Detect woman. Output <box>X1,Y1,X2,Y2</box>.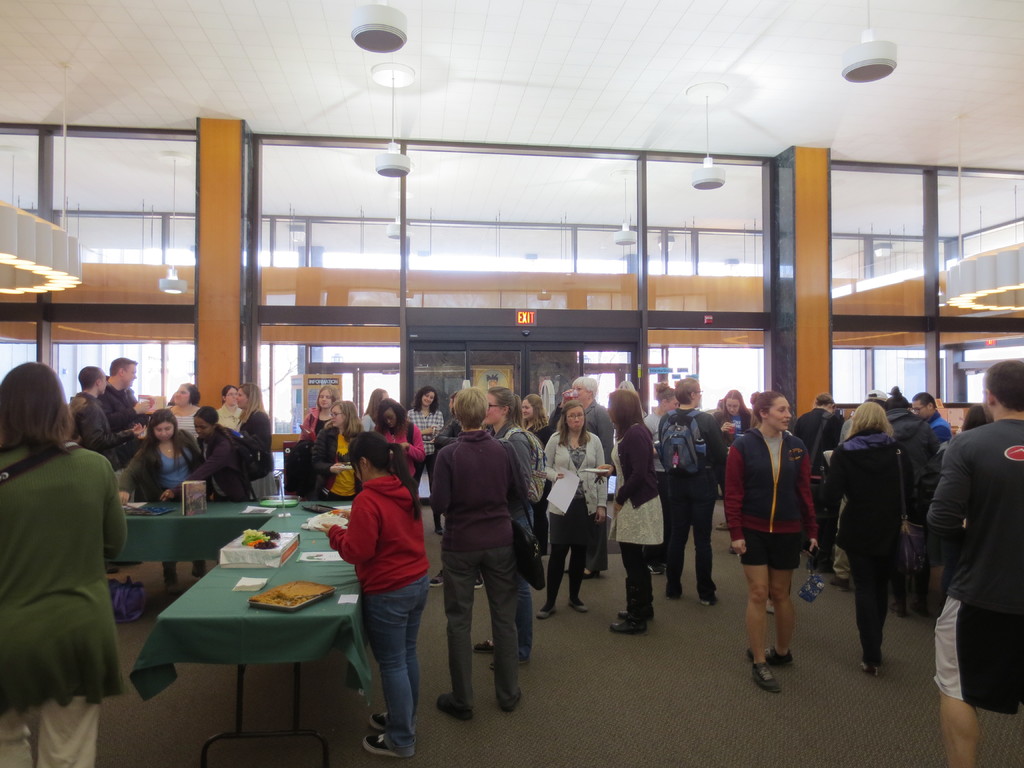
<box>236,383,272,483</box>.
